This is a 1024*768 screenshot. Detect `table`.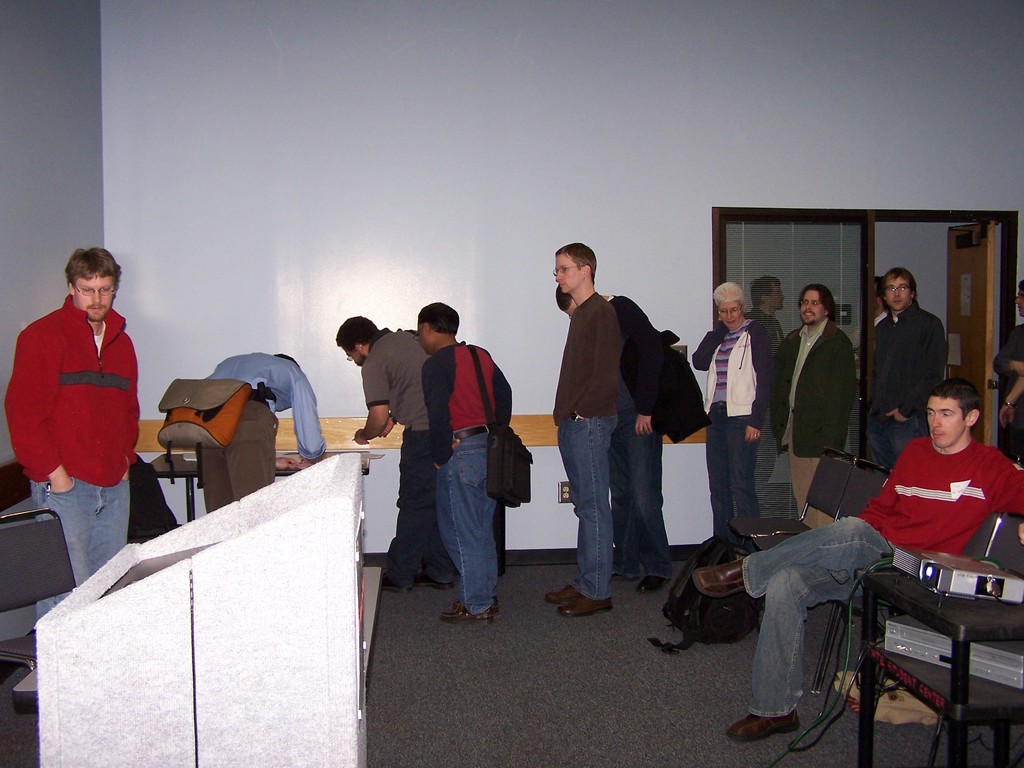
{"x1": 136, "y1": 412, "x2": 711, "y2": 564}.
